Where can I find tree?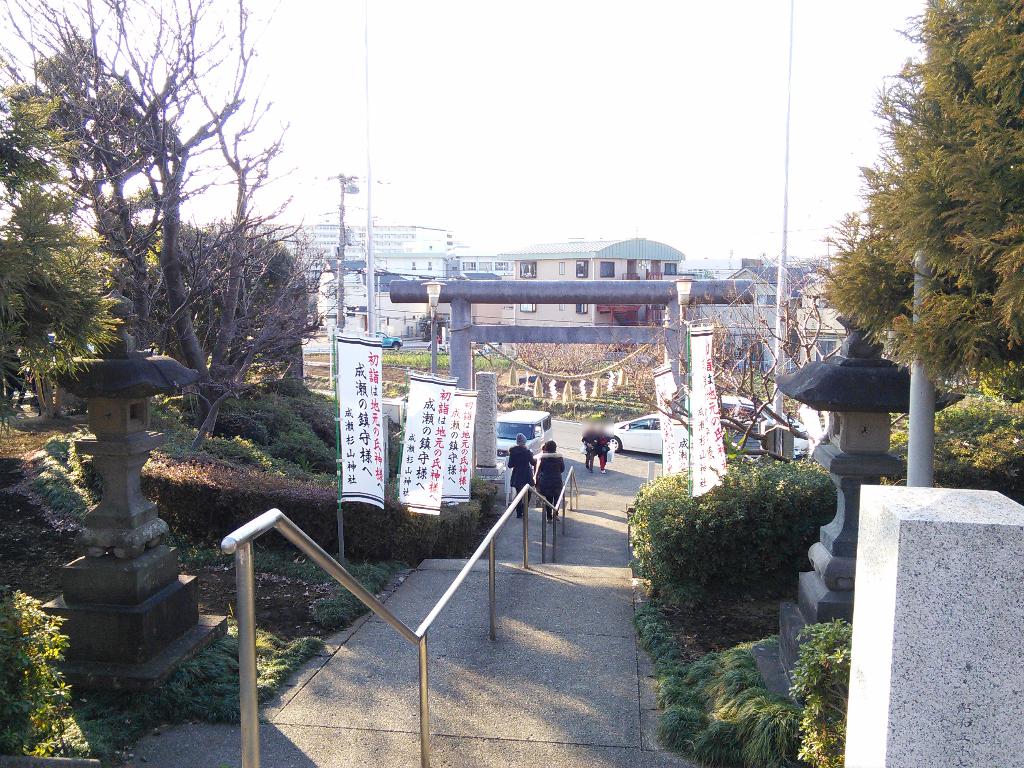
You can find it at bbox=[815, 1, 1023, 409].
